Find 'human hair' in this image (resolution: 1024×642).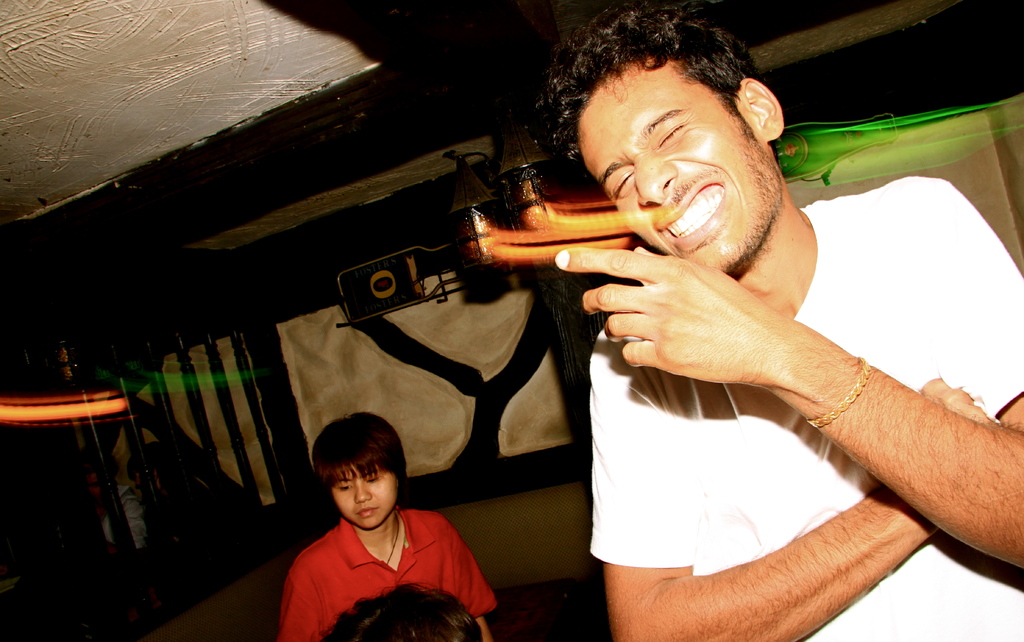
locate(308, 412, 401, 478).
